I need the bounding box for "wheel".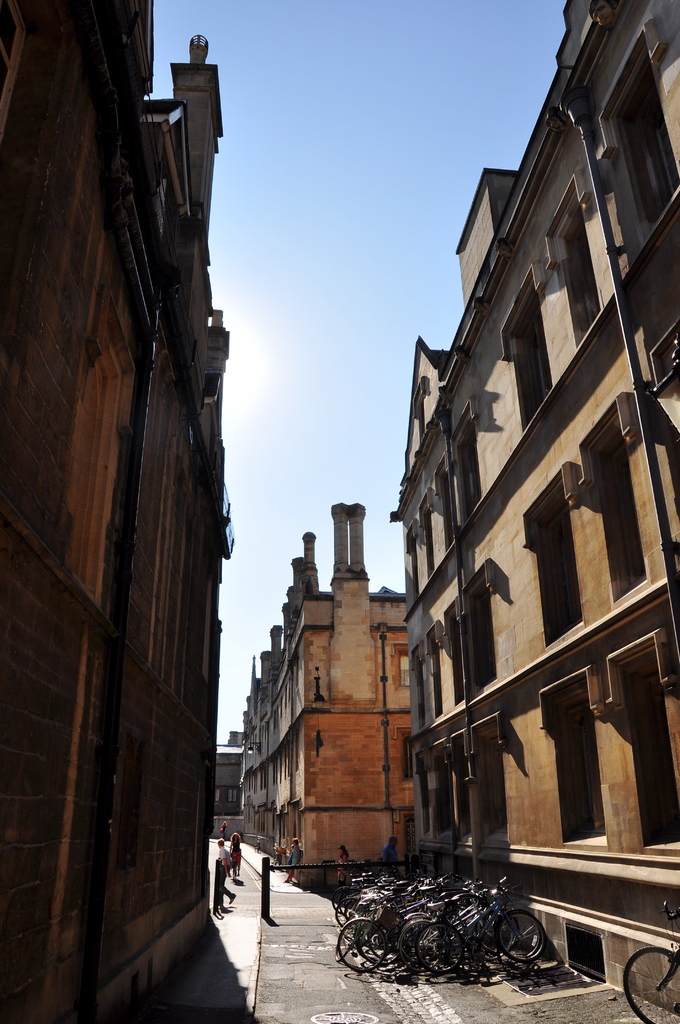
Here it is: 416, 920, 453, 981.
